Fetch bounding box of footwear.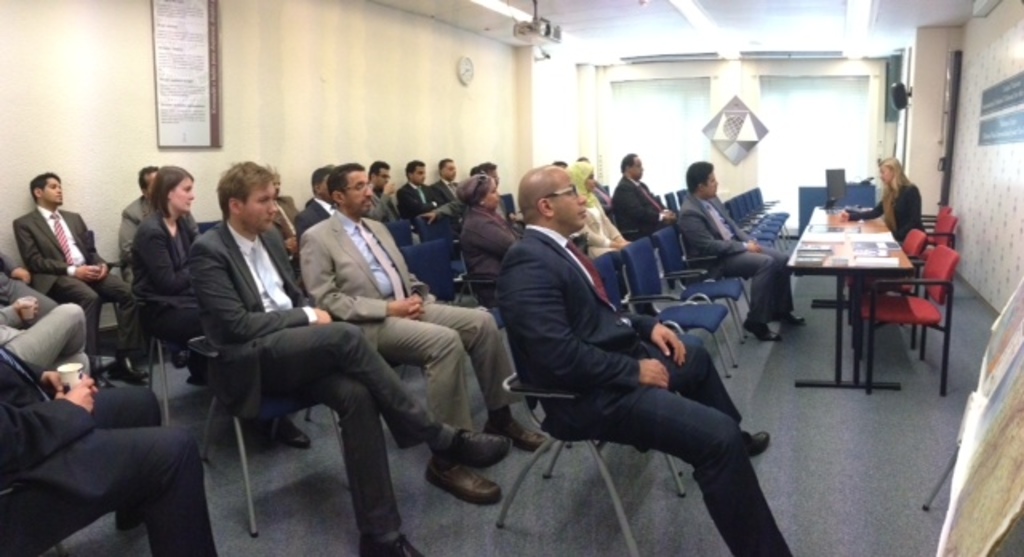
Bbox: Rect(438, 416, 520, 461).
